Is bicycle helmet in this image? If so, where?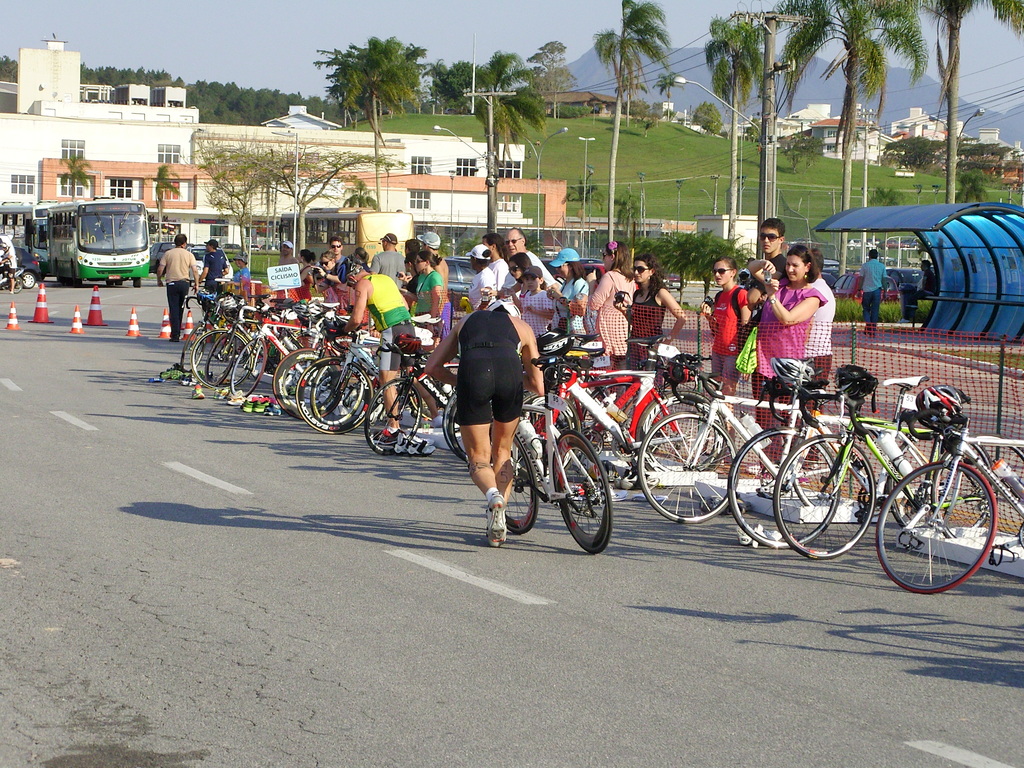
Yes, at (left=306, top=301, right=320, bottom=317).
